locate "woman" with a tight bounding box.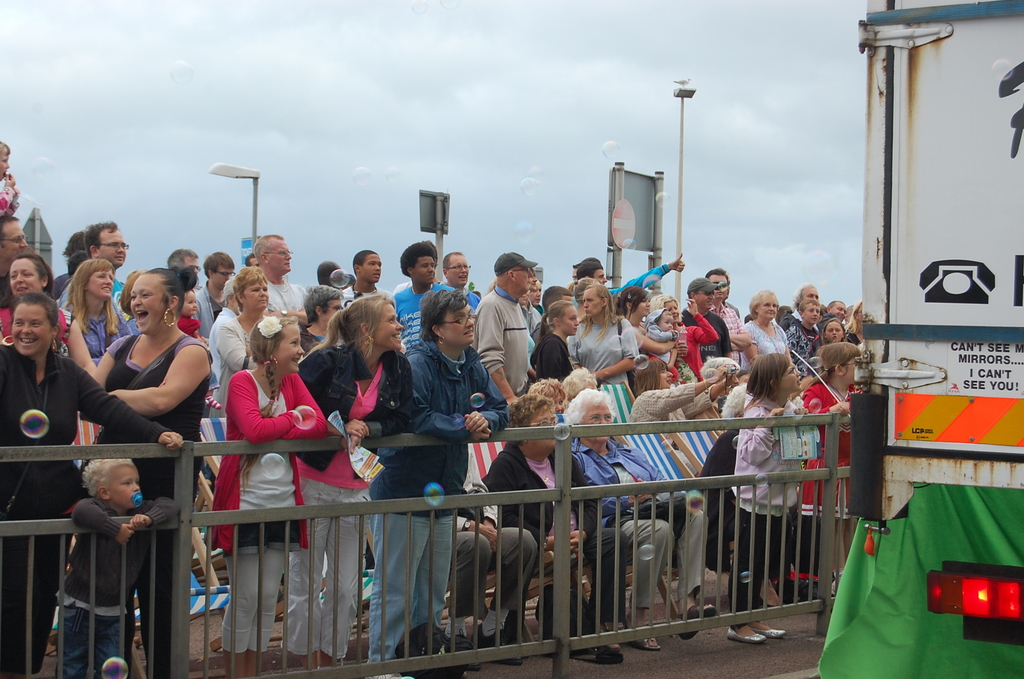
[0,252,96,373].
